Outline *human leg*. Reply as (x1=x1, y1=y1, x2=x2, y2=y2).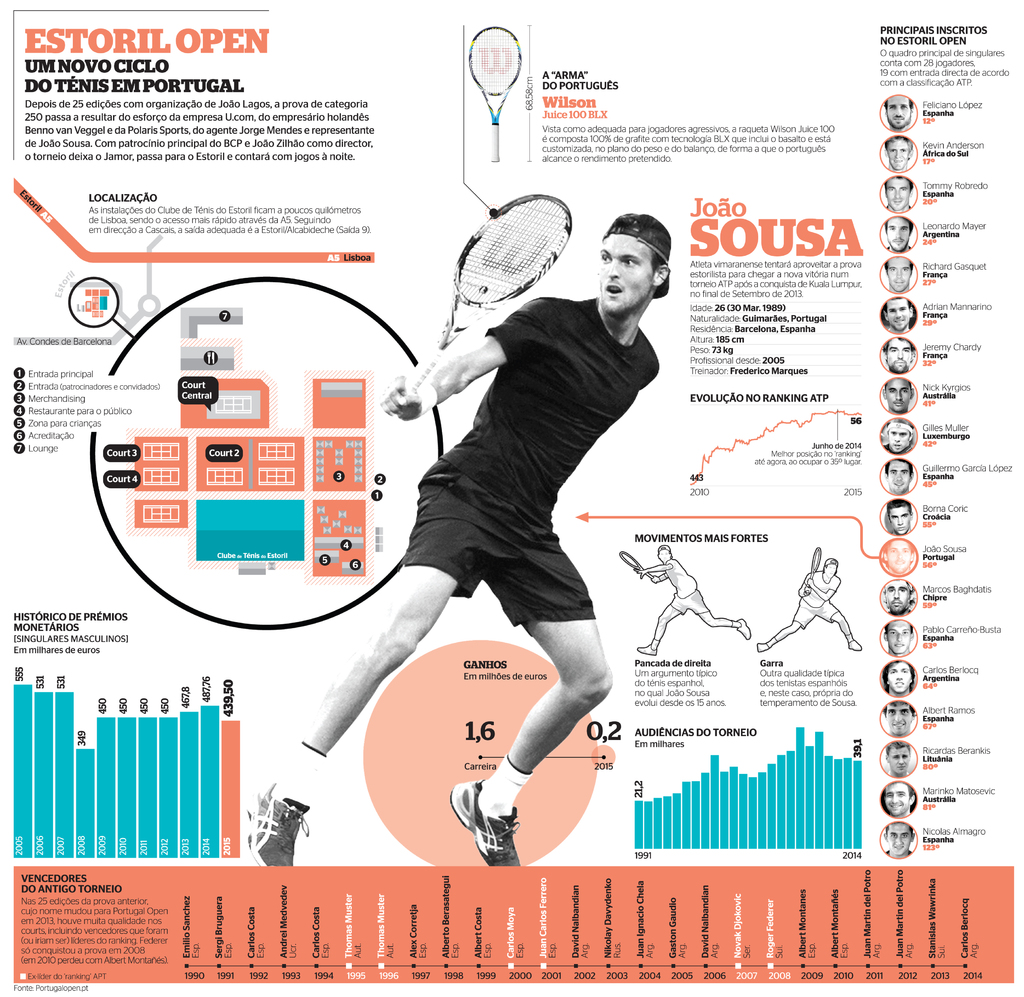
(x1=634, y1=593, x2=680, y2=654).
